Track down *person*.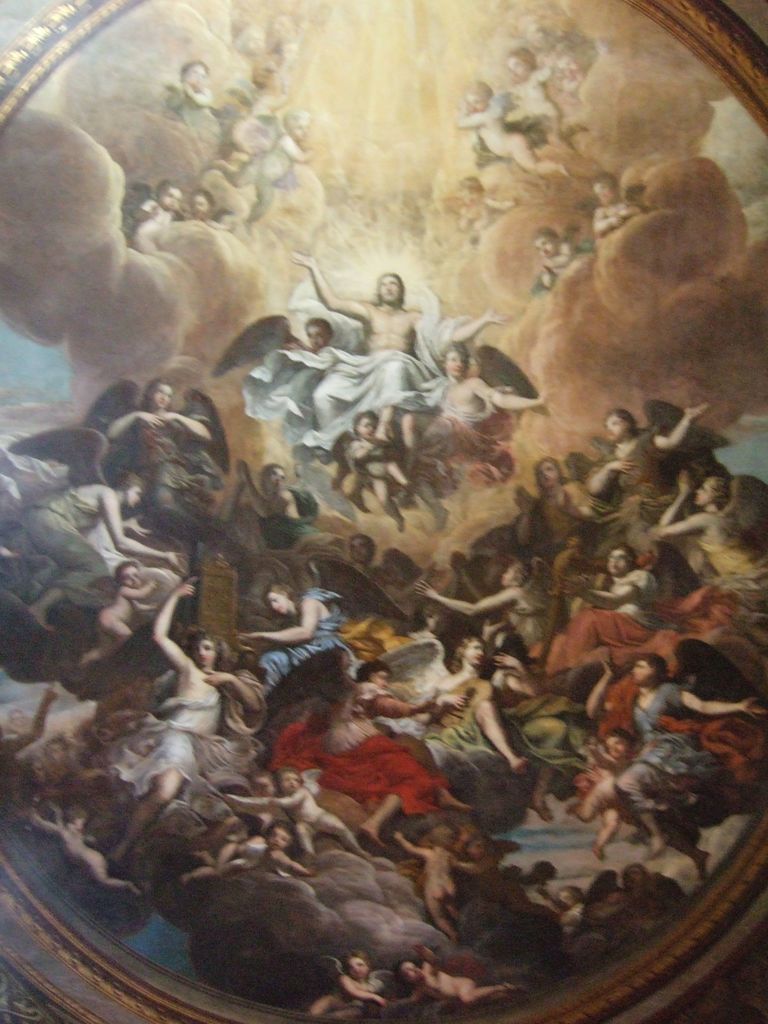
Tracked to (593, 659, 747, 853).
